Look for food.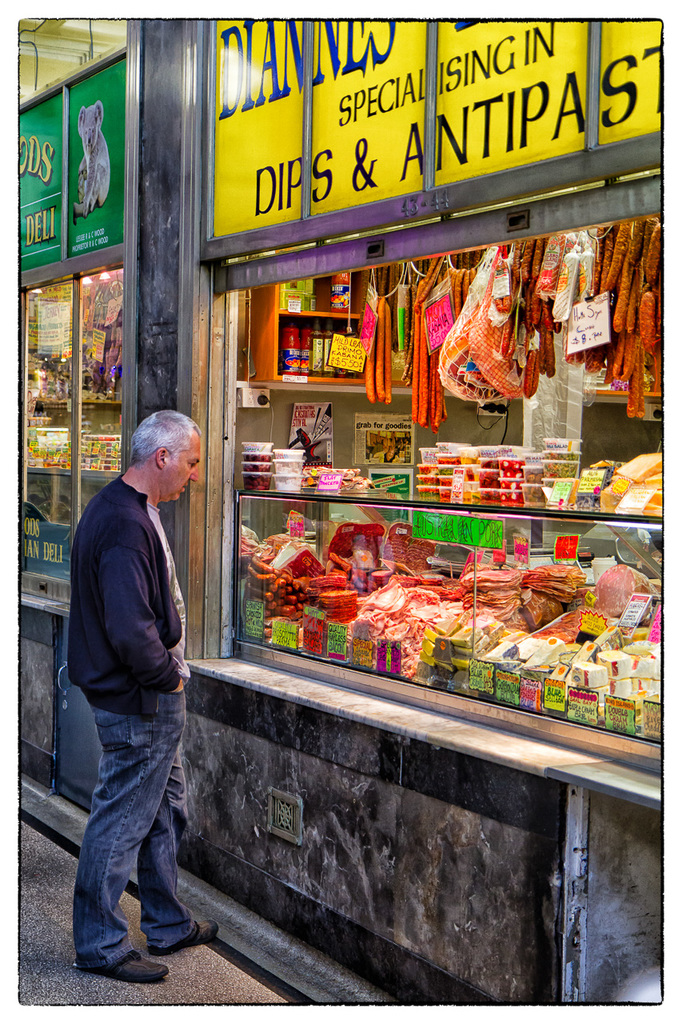
Found: [640, 295, 652, 332].
